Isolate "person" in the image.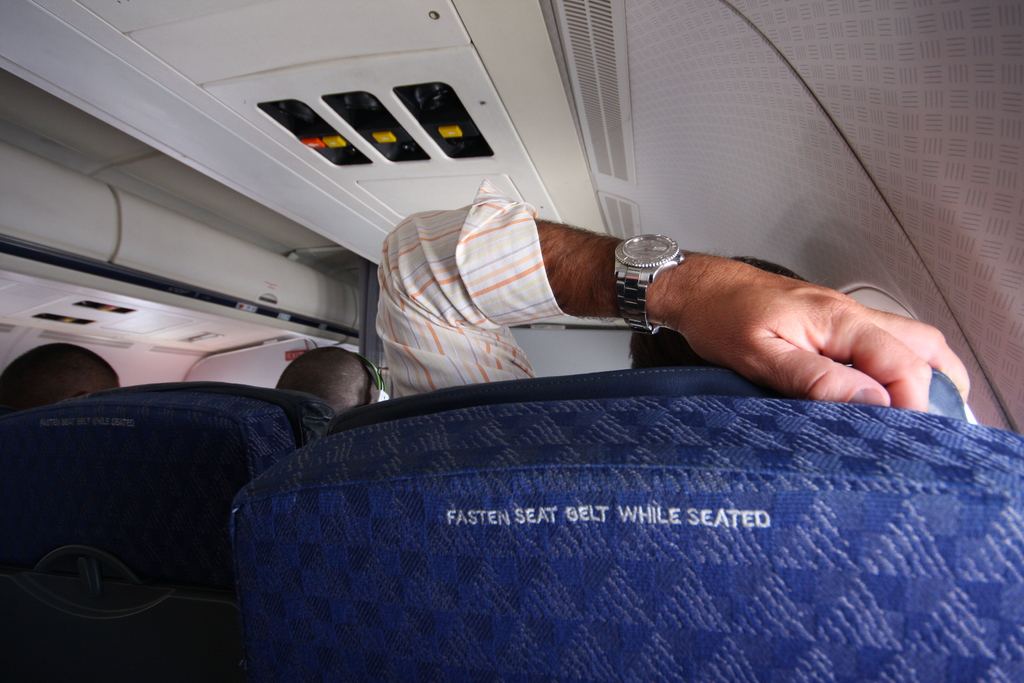
Isolated region: rect(273, 350, 392, 415).
